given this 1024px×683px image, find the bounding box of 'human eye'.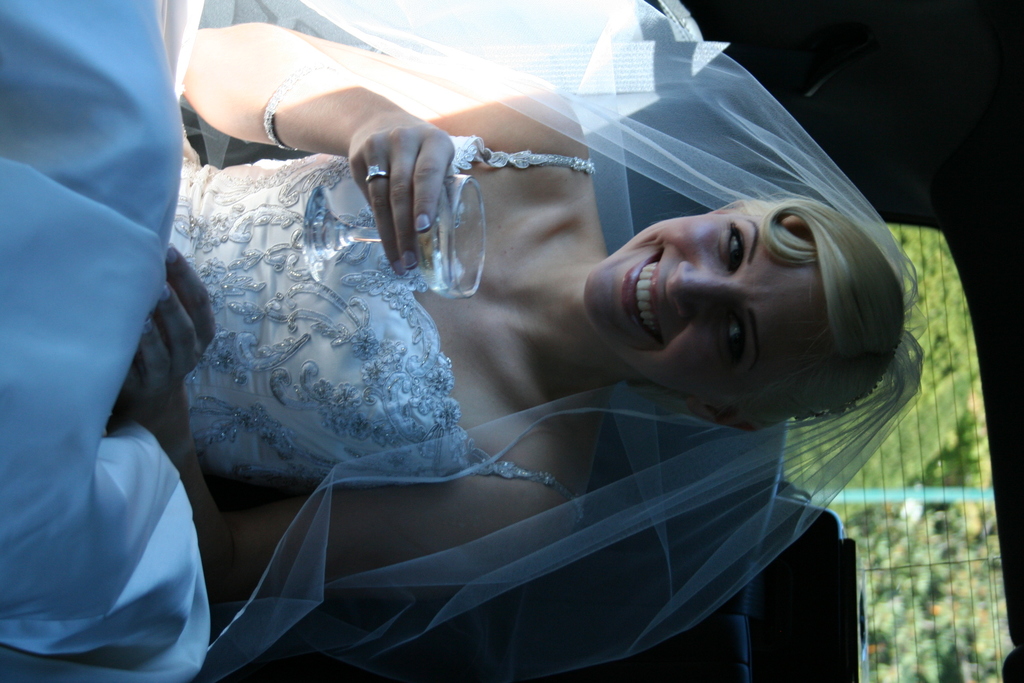
(left=719, top=217, right=753, bottom=279).
